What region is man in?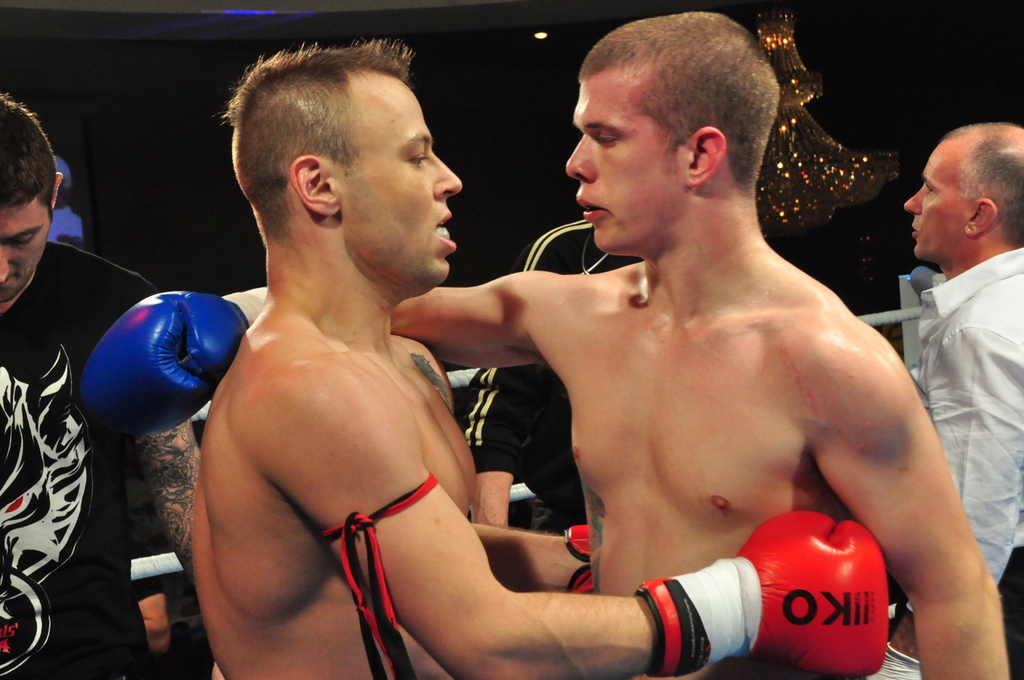
box(189, 37, 893, 679).
